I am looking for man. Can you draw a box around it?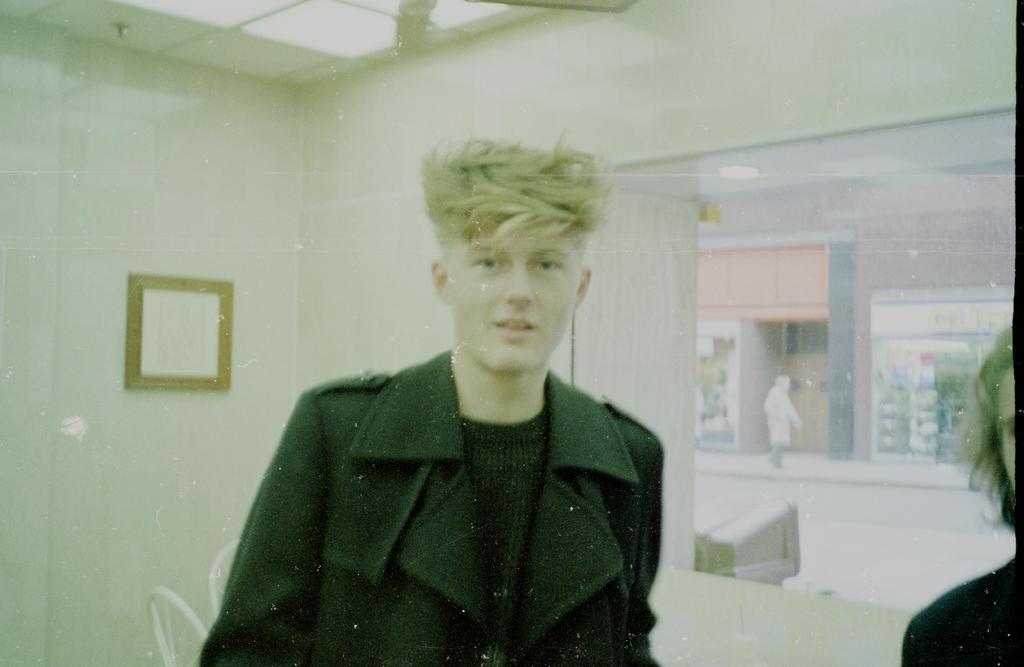
Sure, the bounding box is [194,139,698,648].
